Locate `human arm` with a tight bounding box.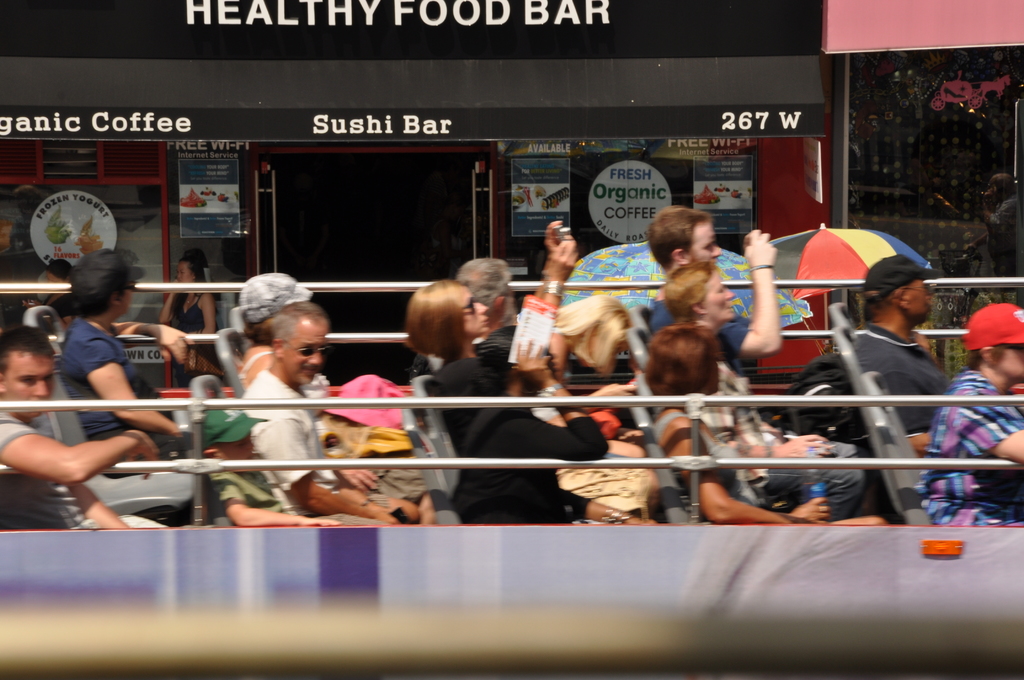
<bbox>790, 493, 830, 524</bbox>.
